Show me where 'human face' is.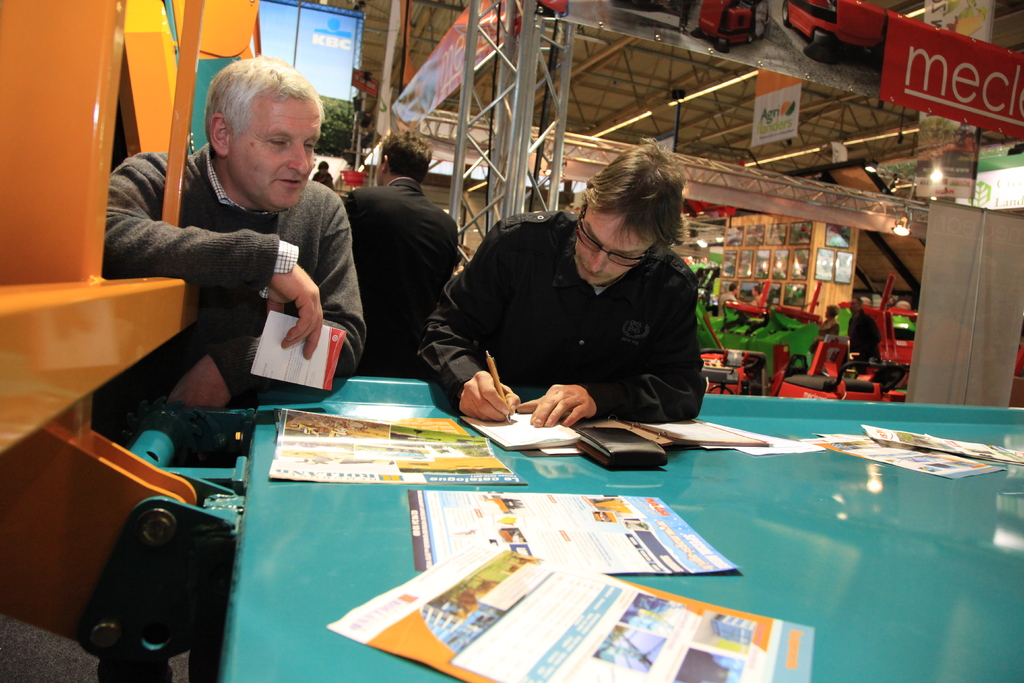
'human face' is at crop(850, 300, 856, 309).
